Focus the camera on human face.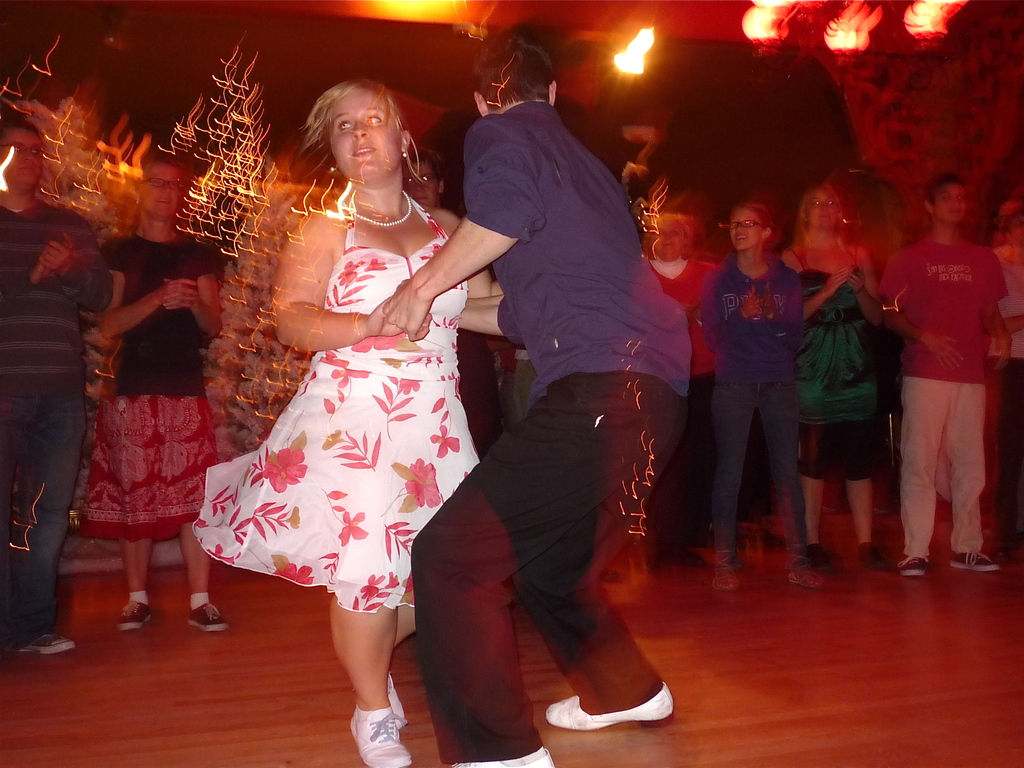
Focus region: BBox(652, 224, 683, 259).
